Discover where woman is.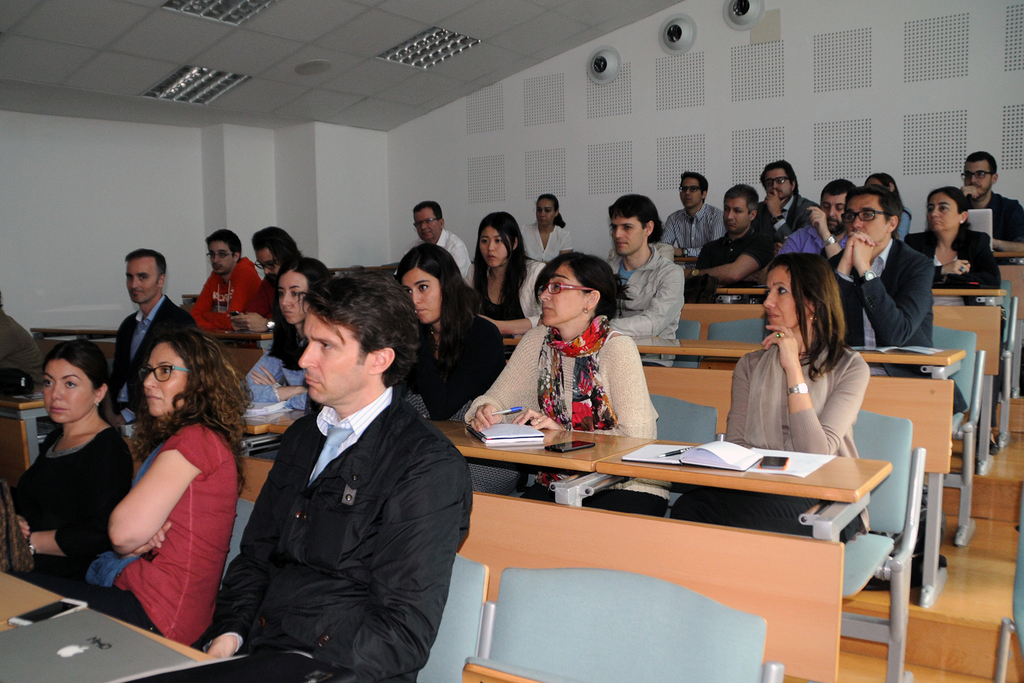
Discovered at crop(467, 213, 543, 331).
